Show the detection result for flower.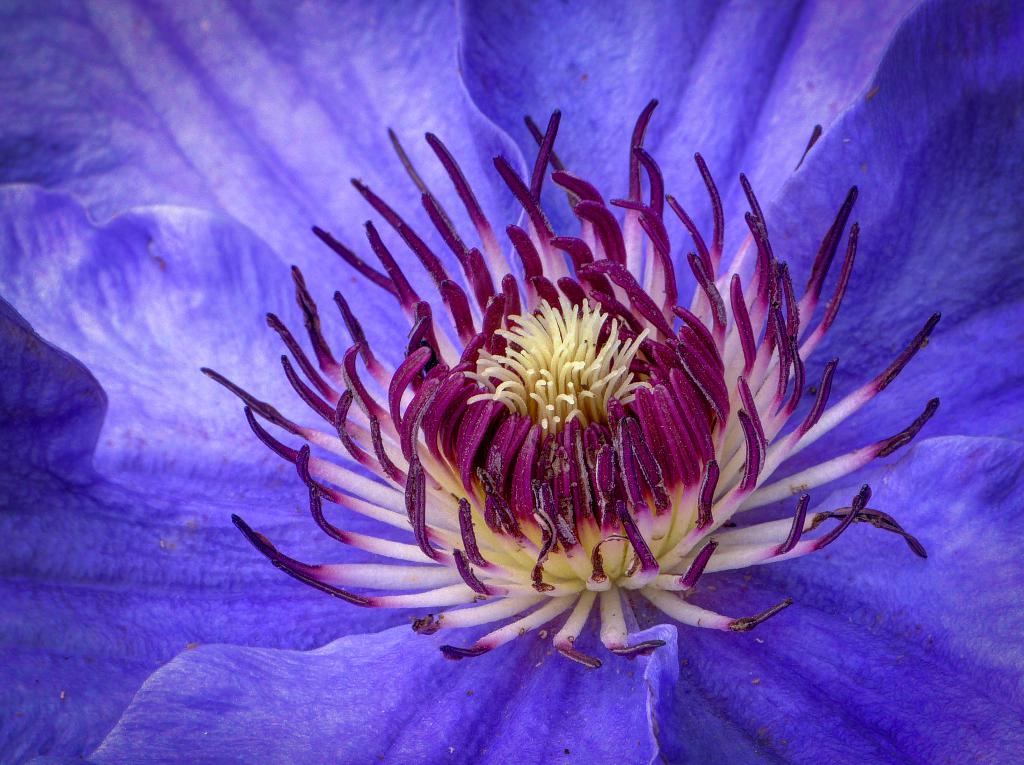
bbox=[0, 0, 1023, 764].
